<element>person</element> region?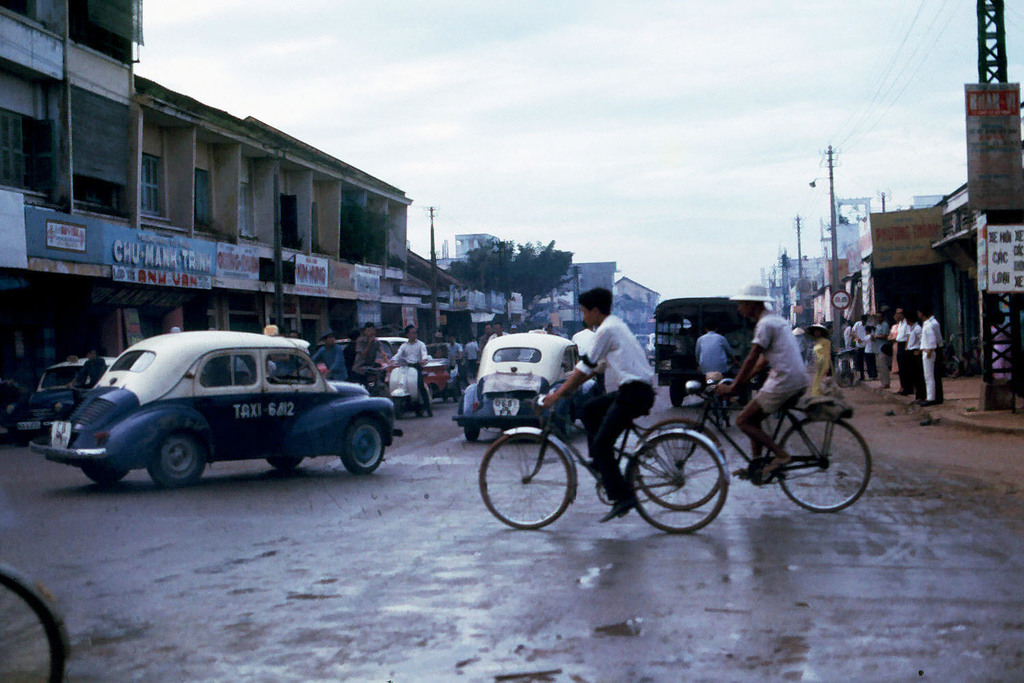
[309, 333, 344, 391]
